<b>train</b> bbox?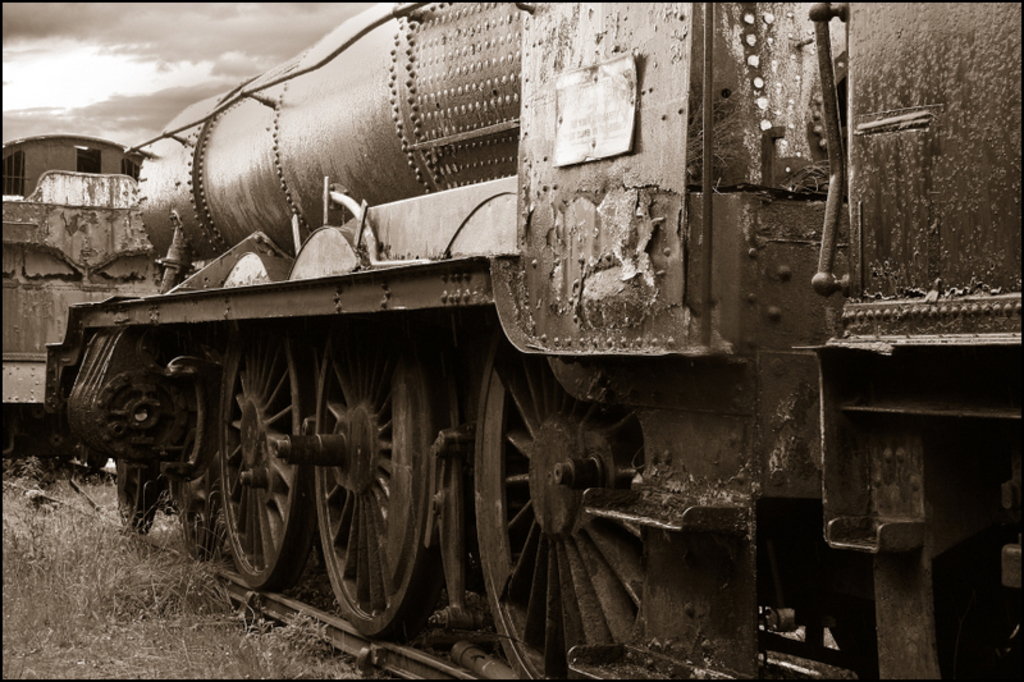
(left=3, top=0, right=1023, bottom=681)
